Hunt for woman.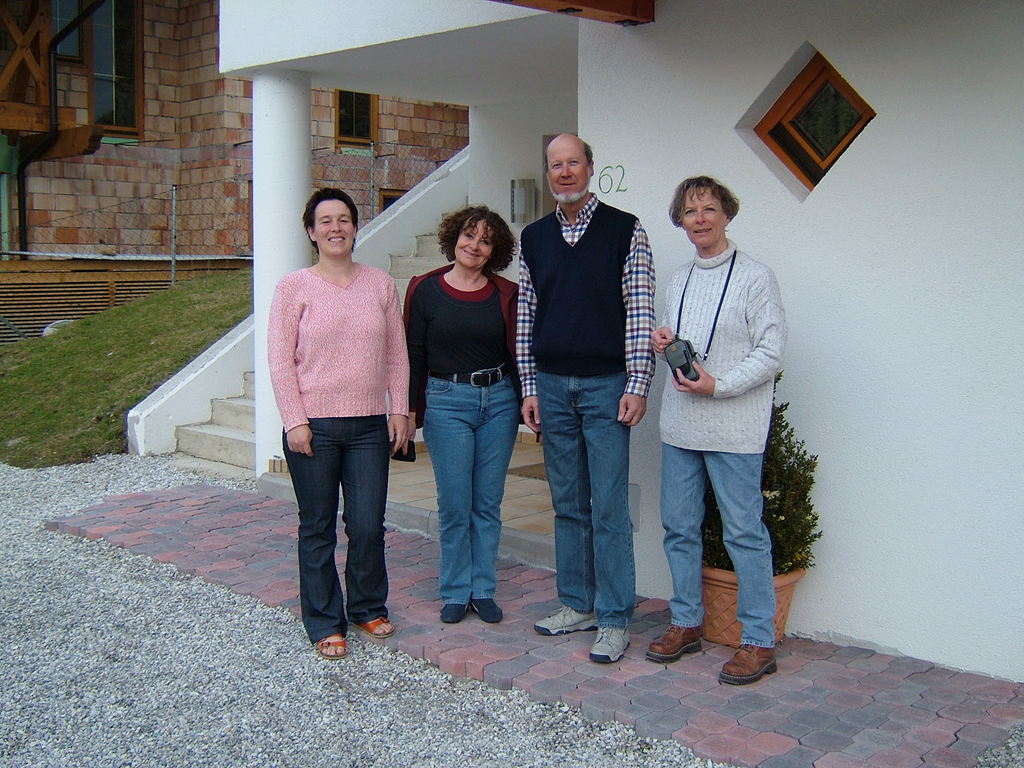
Hunted down at <region>390, 205, 520, 625</region>.
